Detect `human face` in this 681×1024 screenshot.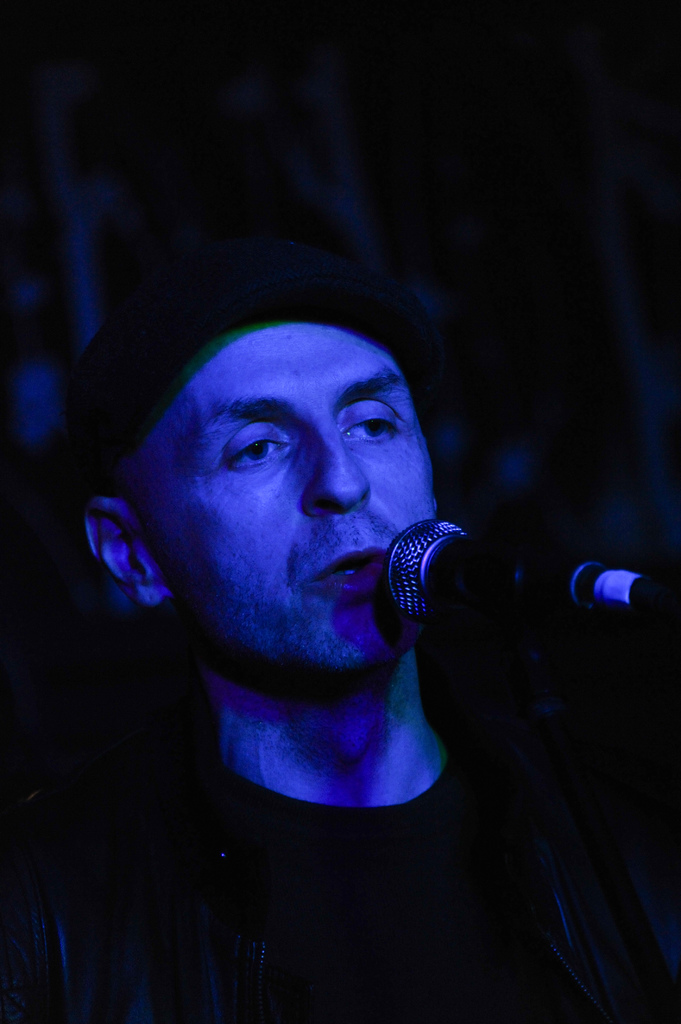
Detection: bbox=(133, 317, 454, 665).
